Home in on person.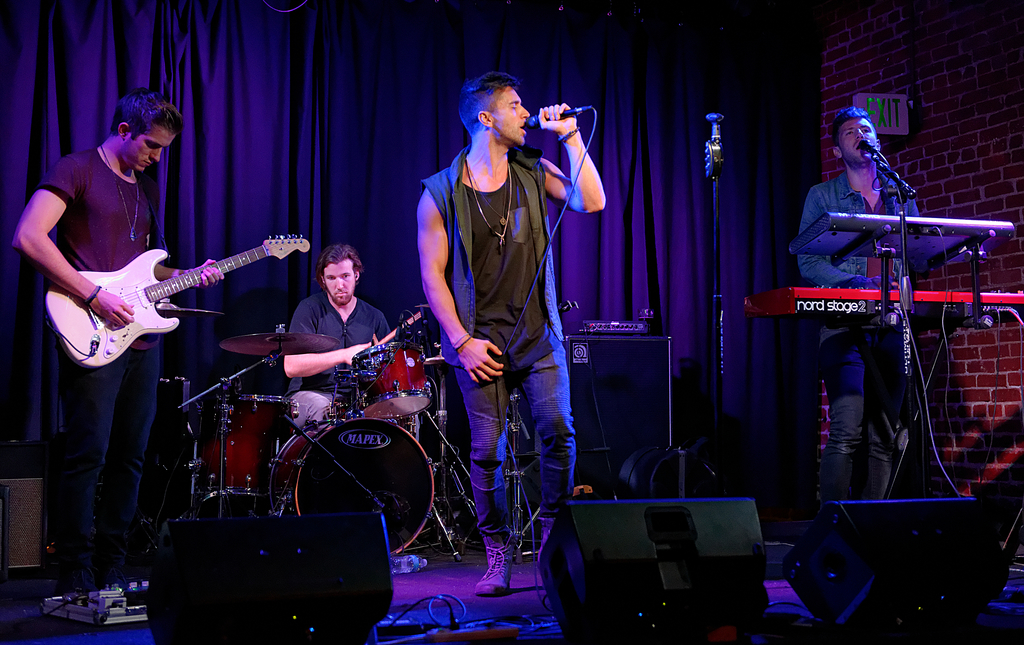
Homed in at Rect(796, 104, 925, 522).
